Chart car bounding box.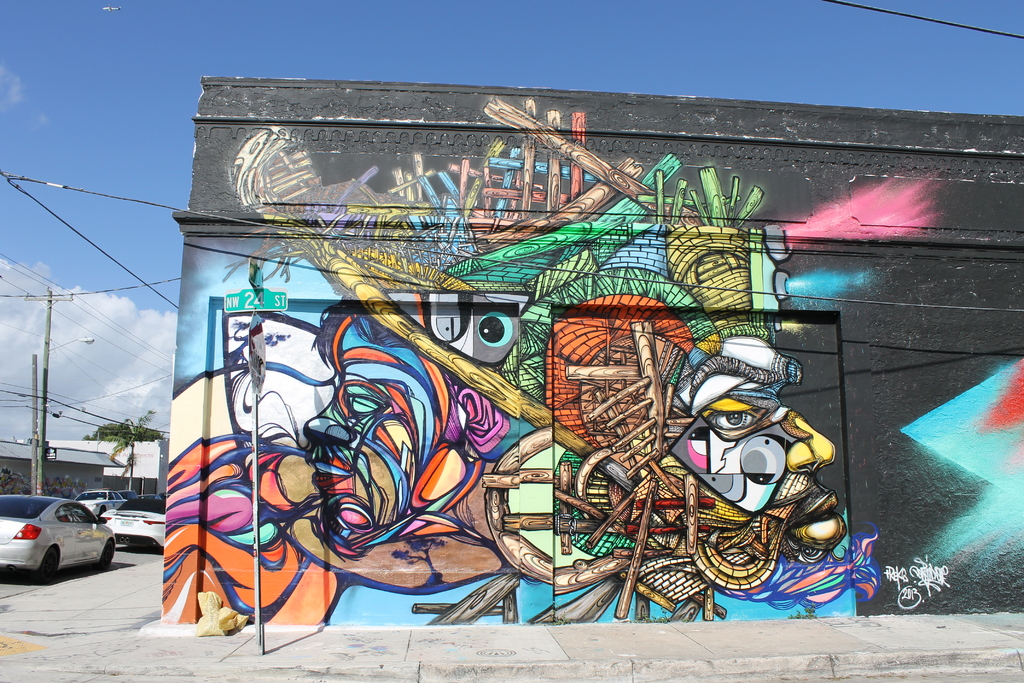
Charted: bbox=(136, 493, 163, 500).
